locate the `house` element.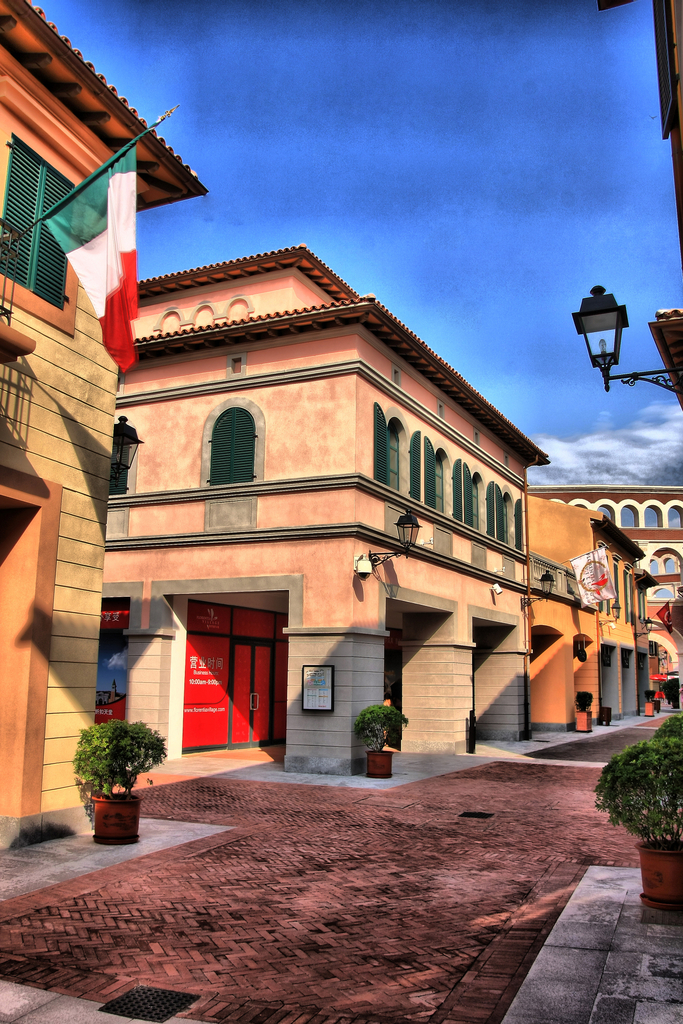
Element bbox: 523:491:659:724.
